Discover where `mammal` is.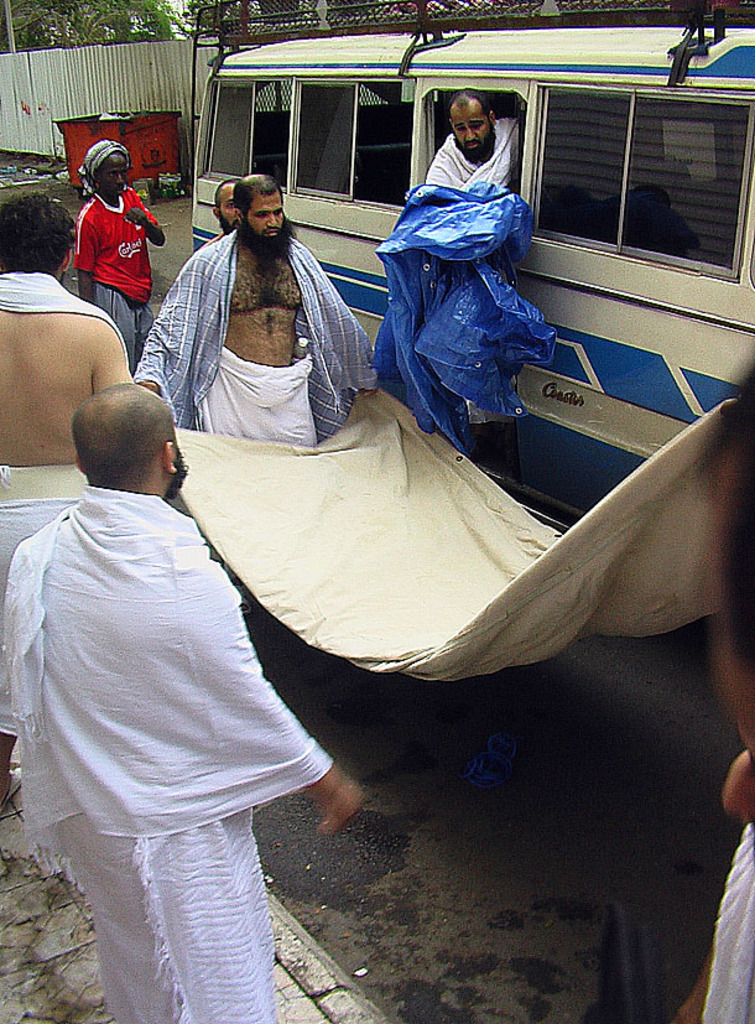
Discovered at 423, 82, 524, 182.
